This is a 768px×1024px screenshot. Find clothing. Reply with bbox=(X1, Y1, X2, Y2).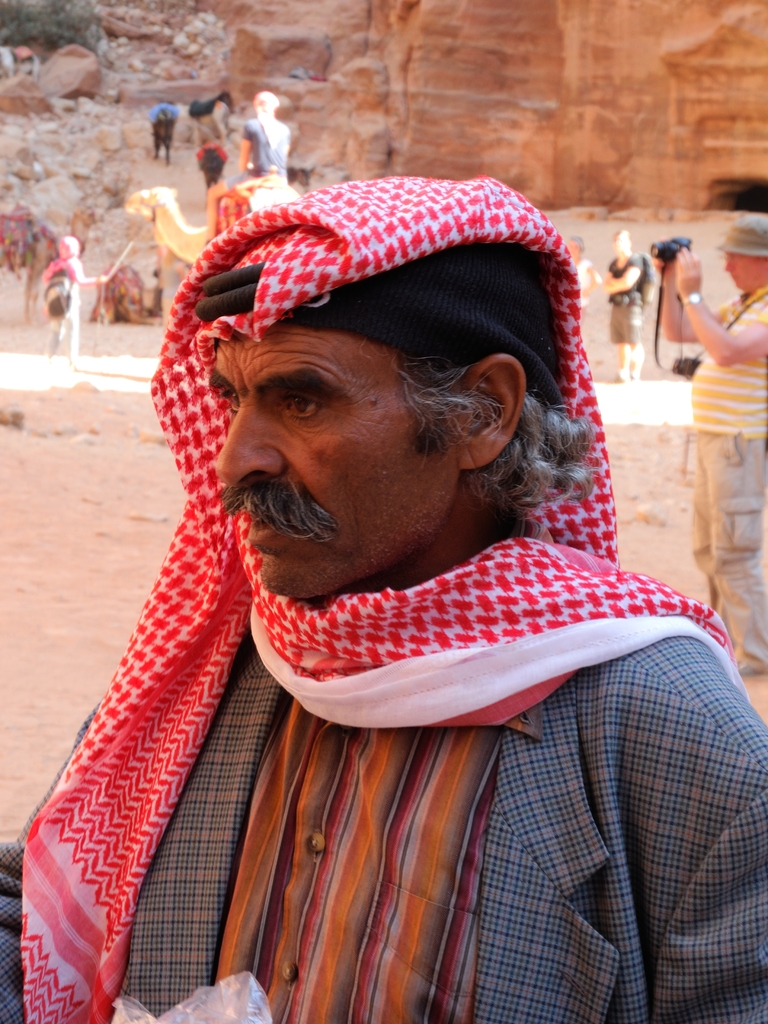
bbox=(682, 287, 767, 676).
